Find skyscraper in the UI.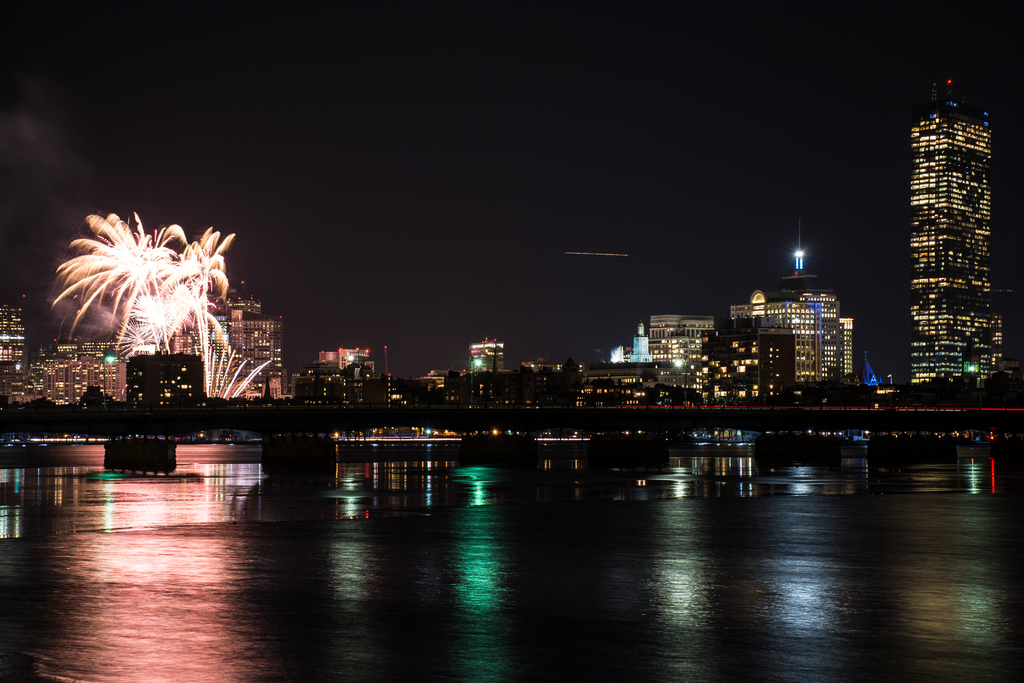
UI element at {"left": 891, "top": 75, "right": 1017, "bottom": 415}.
